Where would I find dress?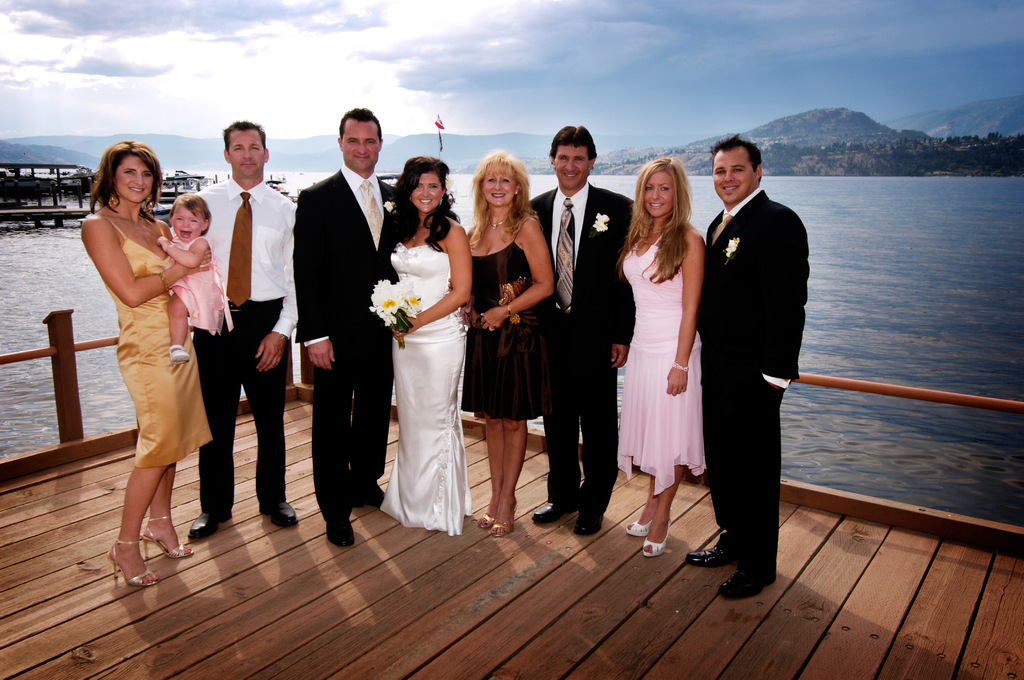
At {"x1": 95, "y1": 209, "x2": 214, "y2": 469}.
